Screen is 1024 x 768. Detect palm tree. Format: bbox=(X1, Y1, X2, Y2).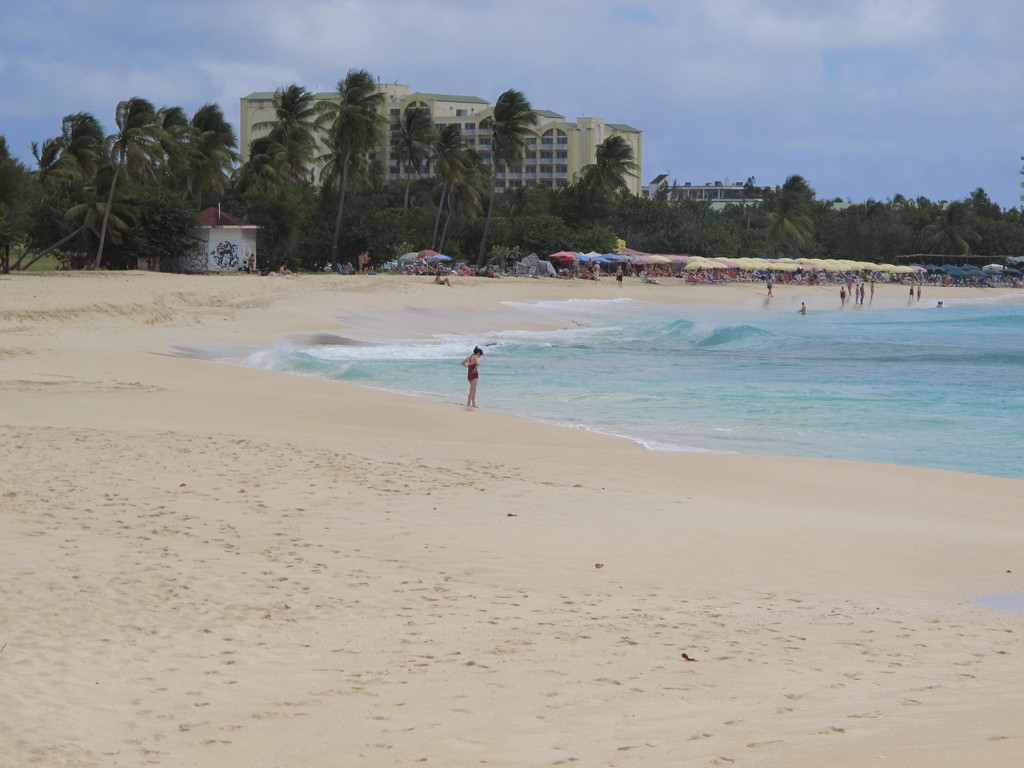
bbox=(563, 131, 640, 220).
